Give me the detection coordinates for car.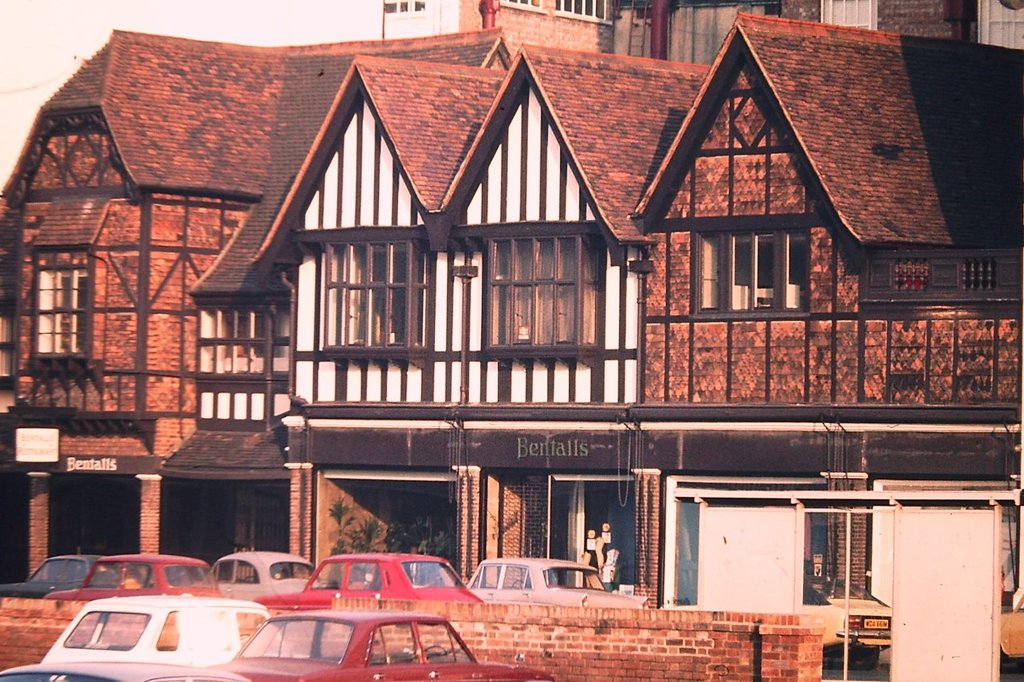
region(150, 610, 550, 681).
